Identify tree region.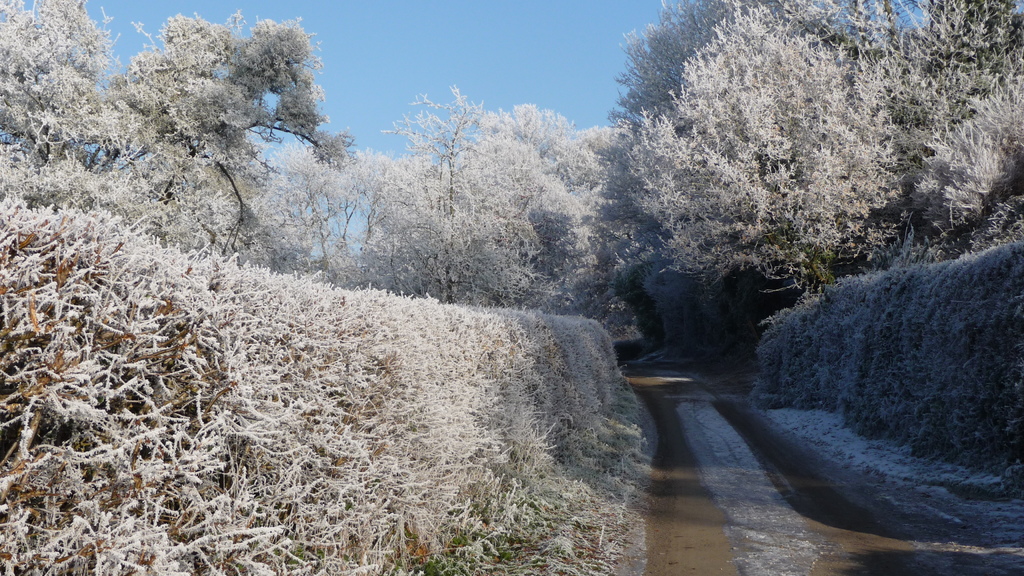
Region: BBox(0, 0, 1023, 348).
